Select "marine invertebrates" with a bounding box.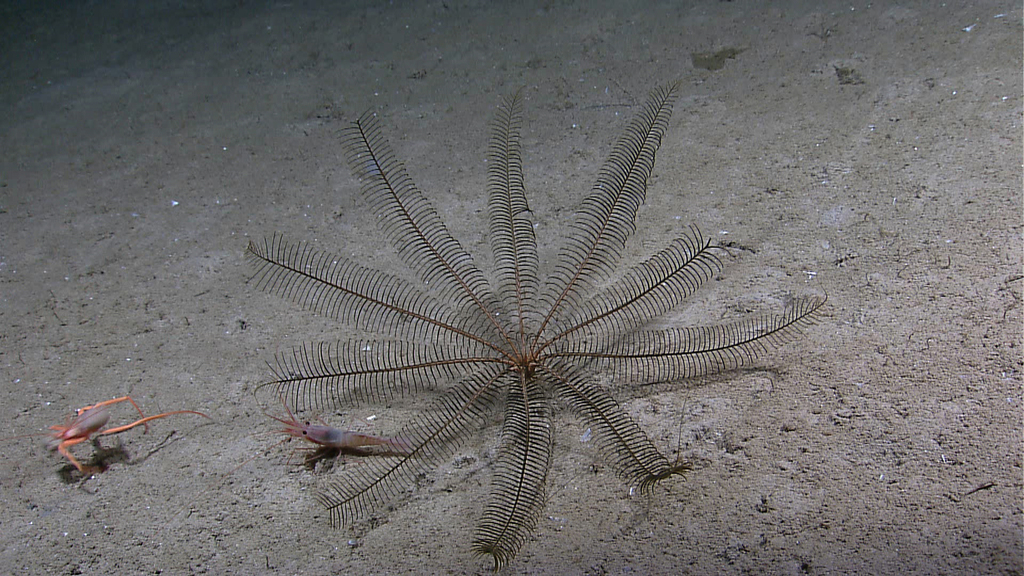
(x1=159, y1=333, x2=425, y2=528).
